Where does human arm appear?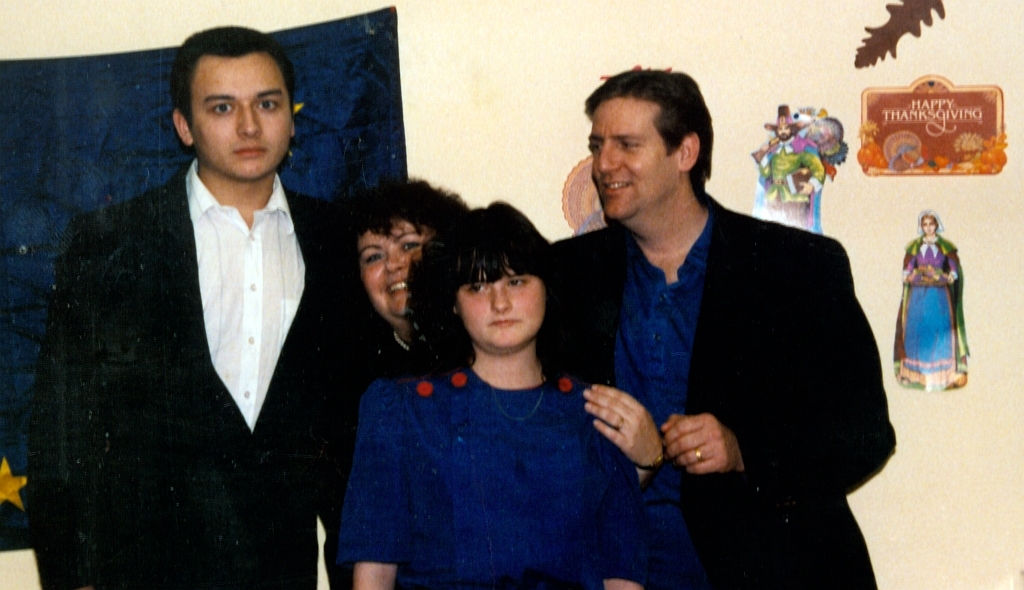
Appears at (800, 142, 826, 198).
